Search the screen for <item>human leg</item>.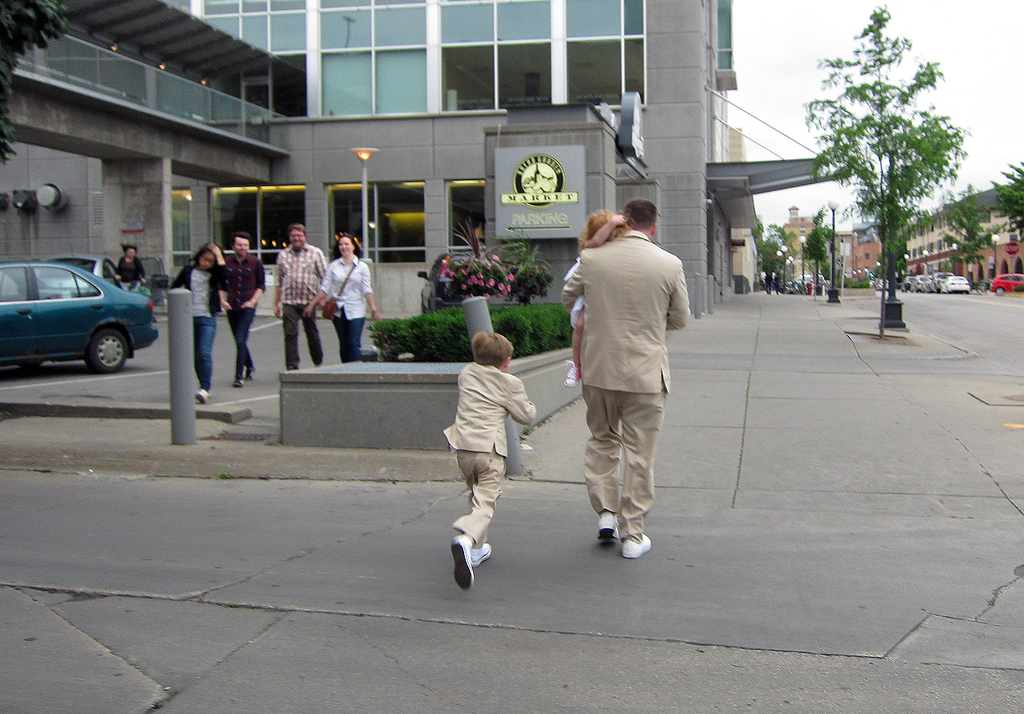
Found at locate(580, 388, 618, 541).
